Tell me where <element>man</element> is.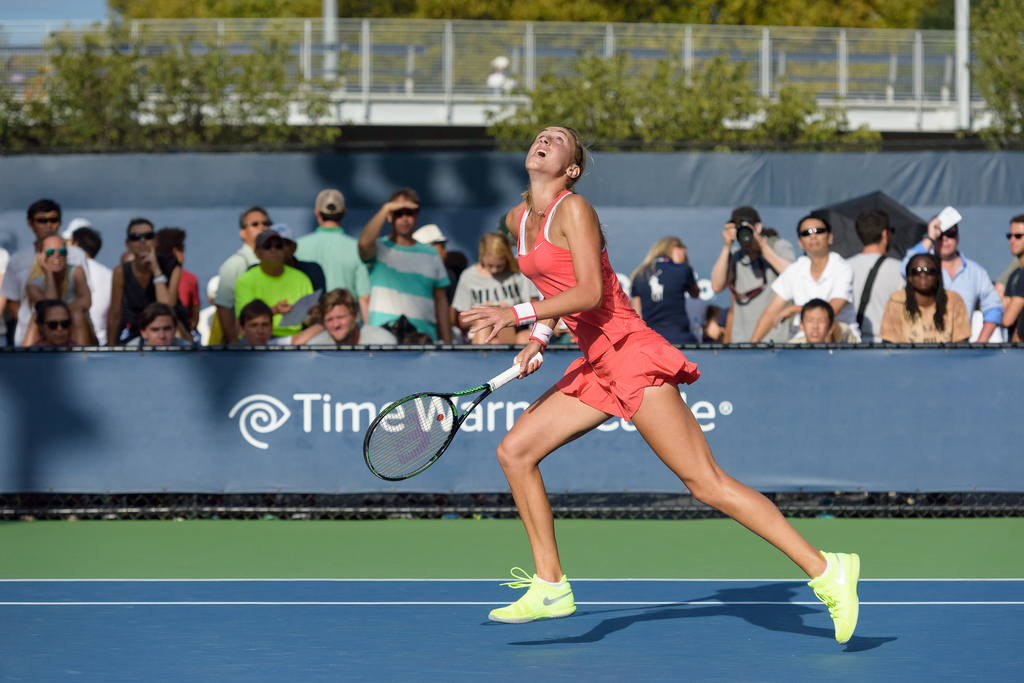
<element>man</element> is at locate(67, 223, 100, 259).
